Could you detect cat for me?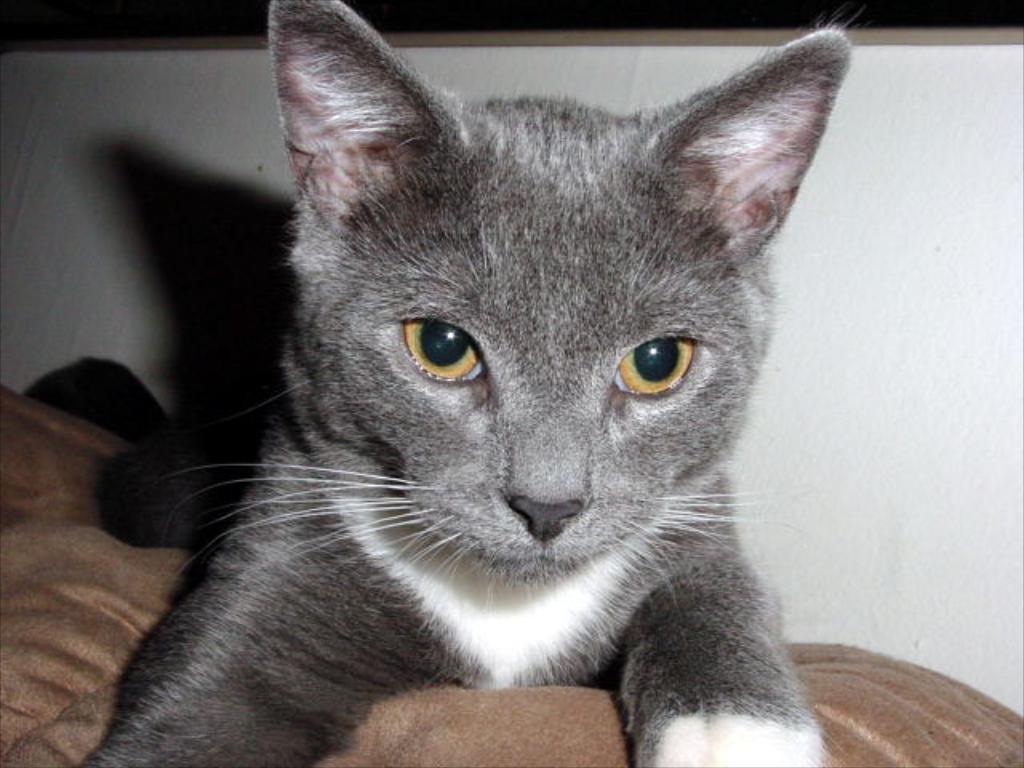
Detection result: [x1=64, y1=0, x2=859, y2=766].
